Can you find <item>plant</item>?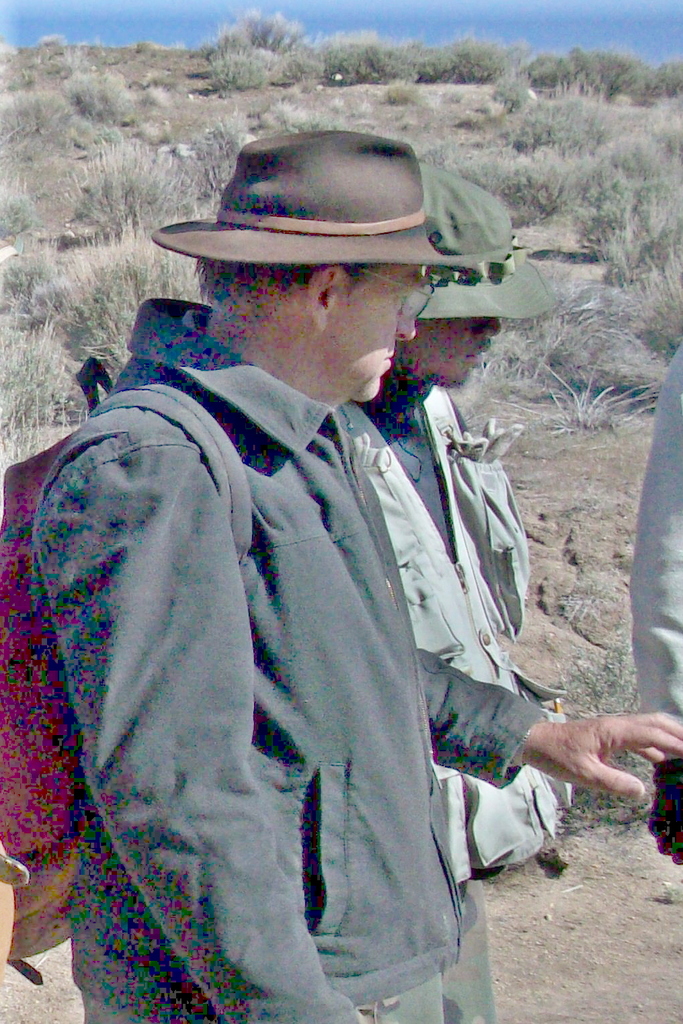
Yes, bounding box: 61 229 218 376.
